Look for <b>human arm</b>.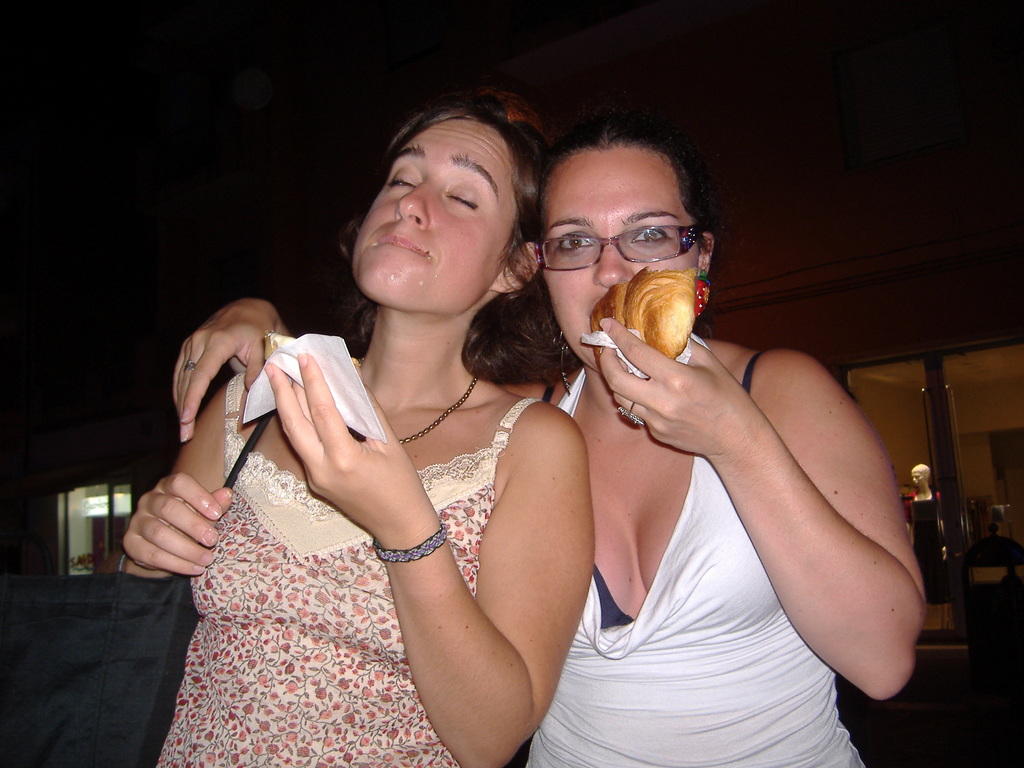
Found: (left=112, top=383, right=237, bottom=583).
